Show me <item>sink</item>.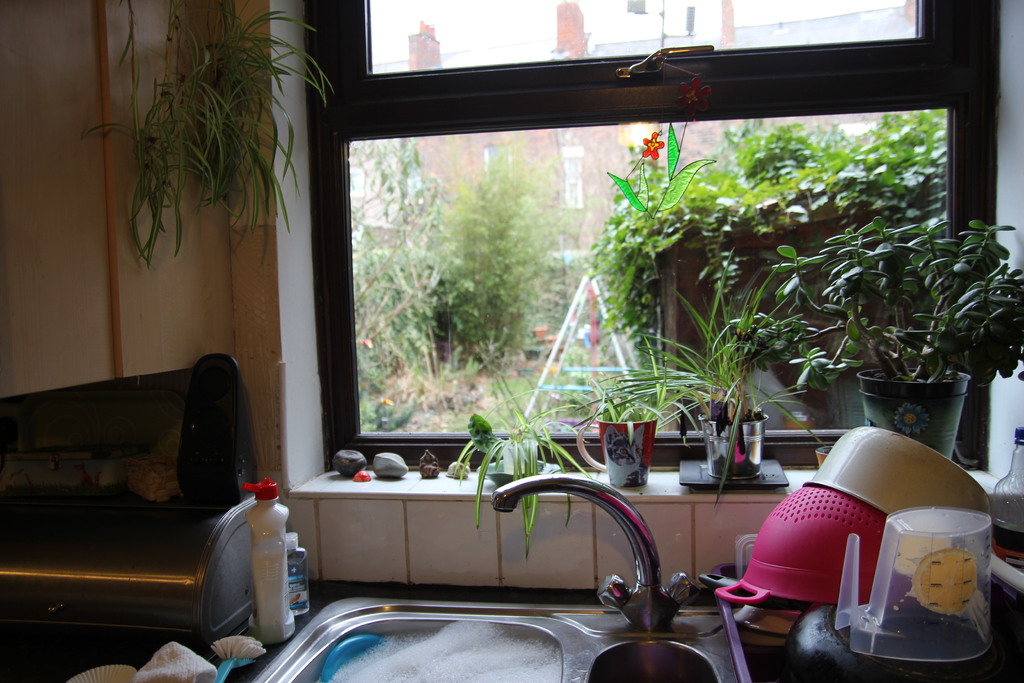
<item>sink</item> is here: bbox(245, 474, 756, 682).
